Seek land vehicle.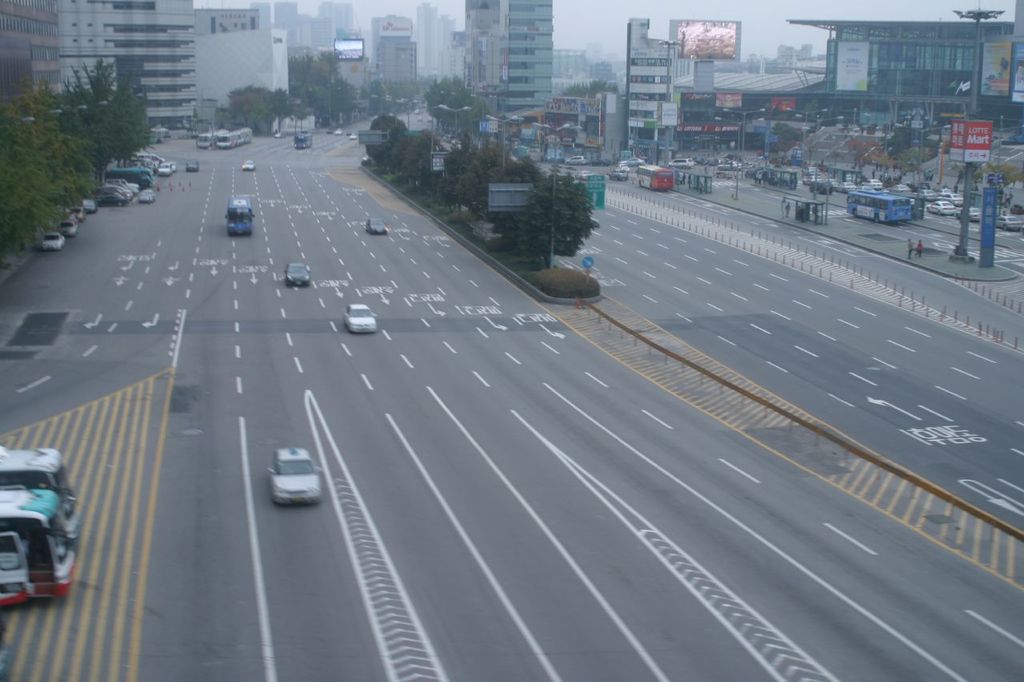
(x1=282, y1=258, x2=311, y2=291).
